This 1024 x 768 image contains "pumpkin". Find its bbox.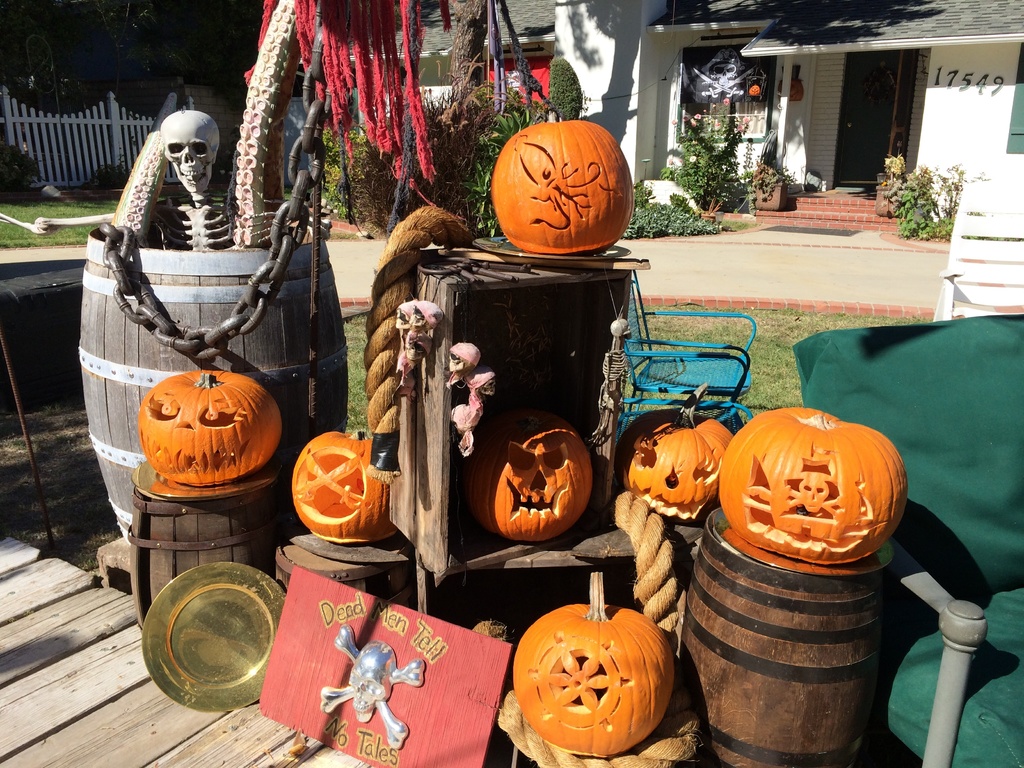
left=509, top=572, right=675, bottom=760.
